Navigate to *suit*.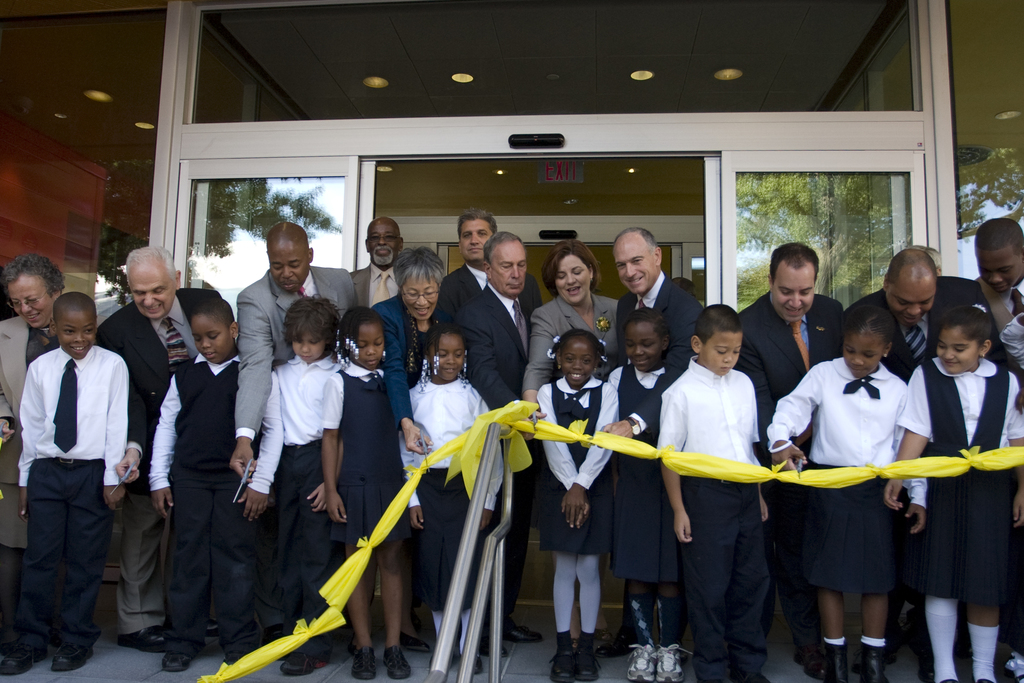
Navigation target: select_region(97, 286, 226, 628).
